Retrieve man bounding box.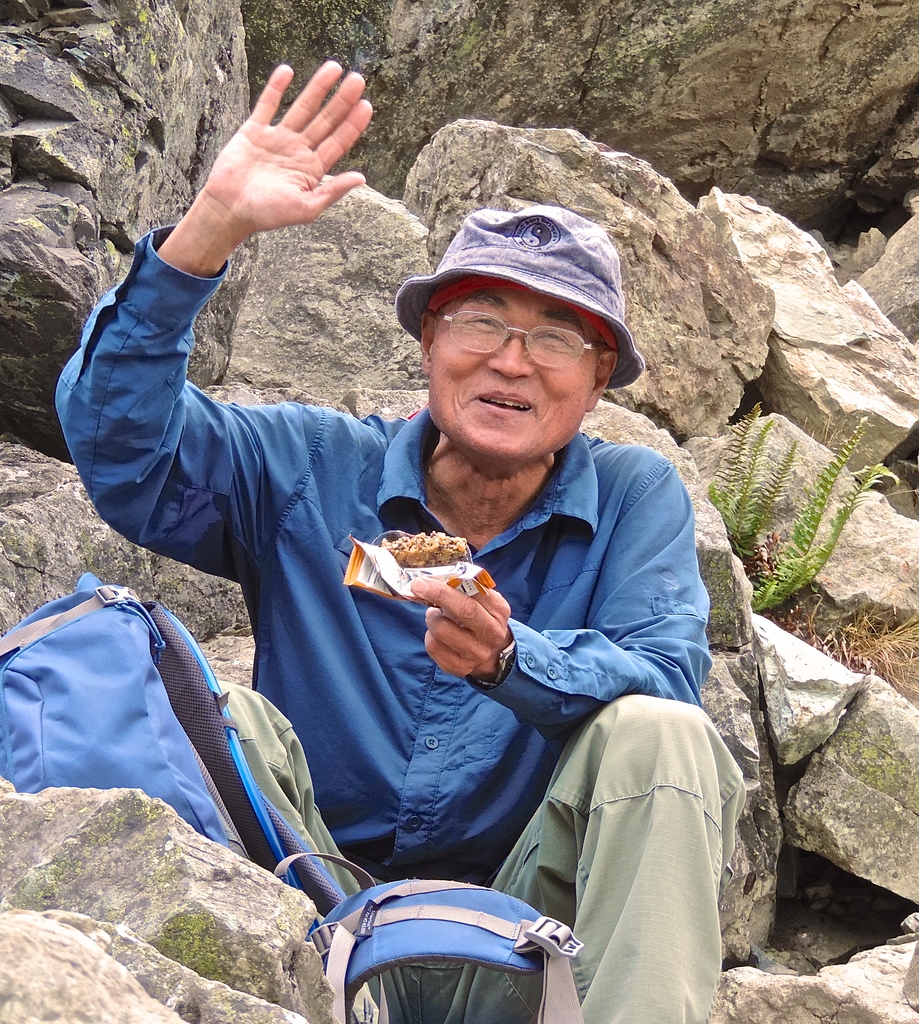
Bounding box: Rect(95, 140, 784, 978).
